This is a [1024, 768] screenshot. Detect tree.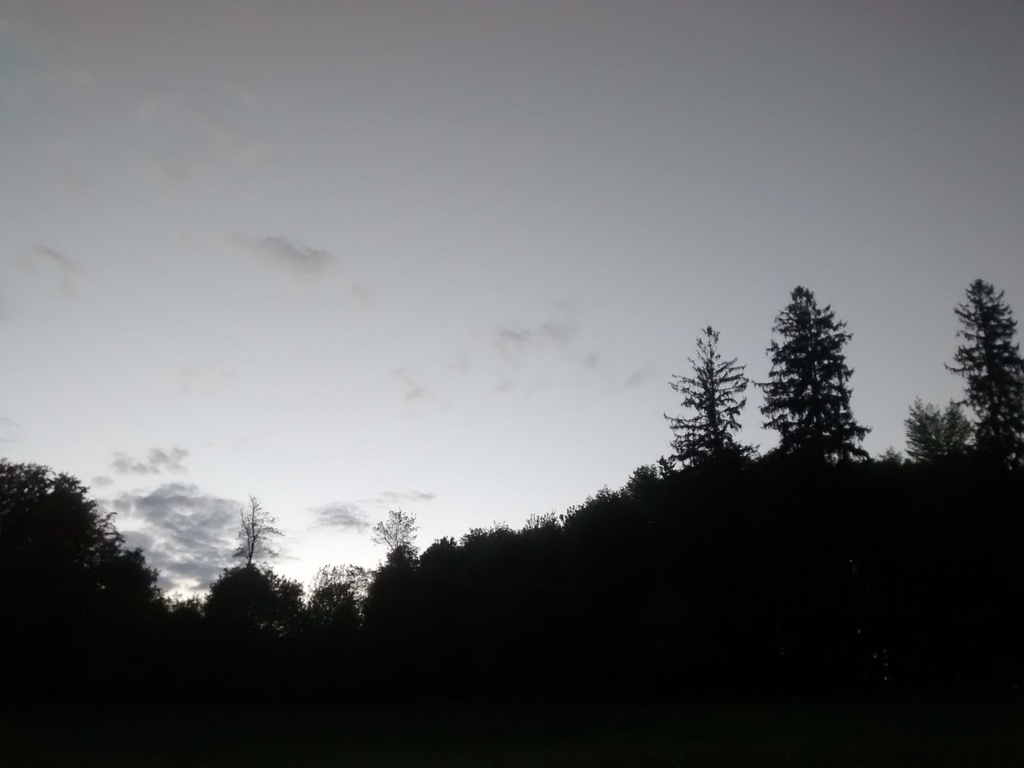
<bbox>761, 273, 880, 509</bbox>.
